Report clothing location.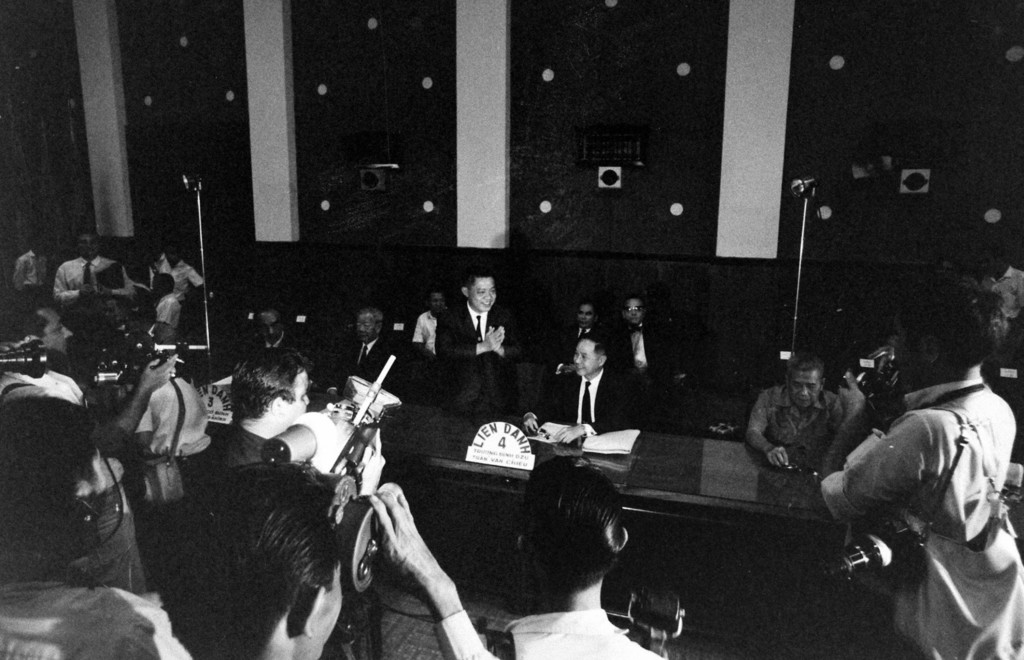
Report: [547,321,604,361].
